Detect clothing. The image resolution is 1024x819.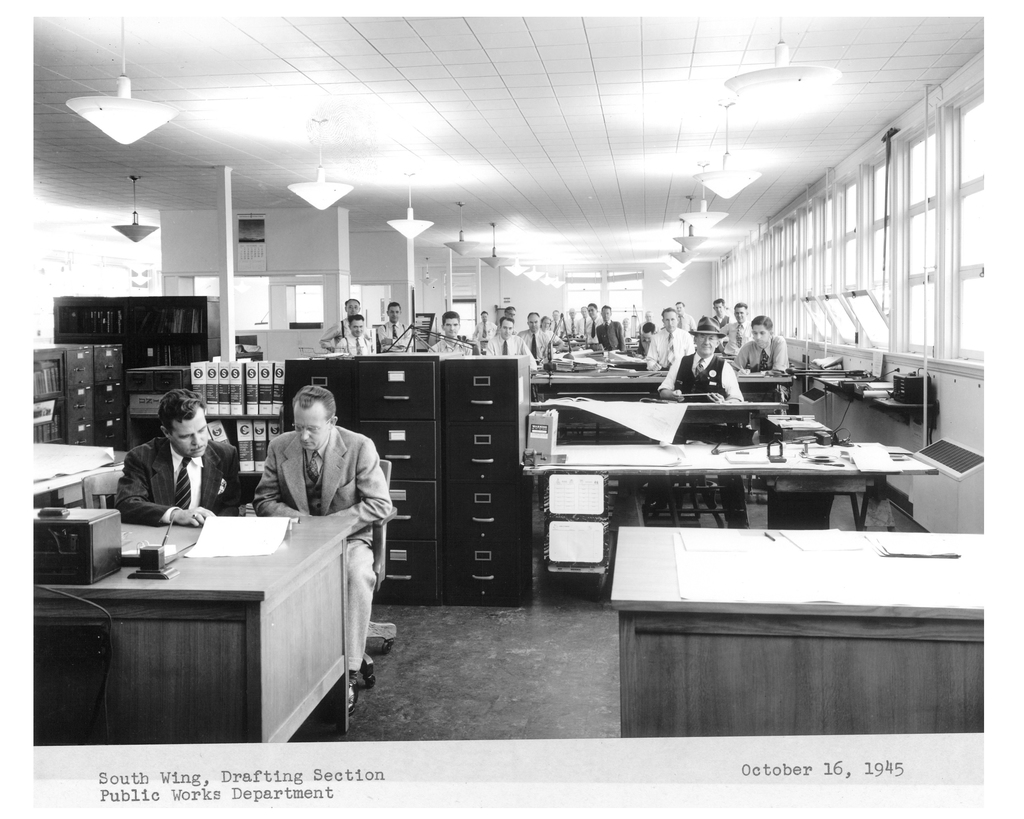
655:352:747:528.
